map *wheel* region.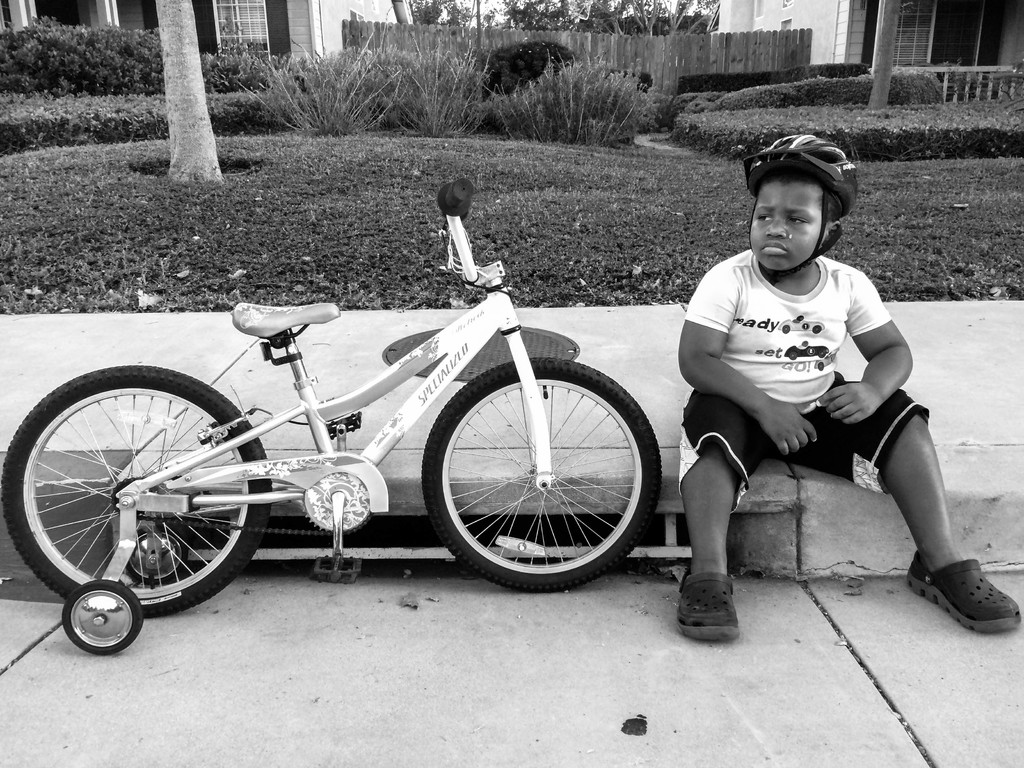
Mapped to pyautogui.locateOnScreen(0, 359, 275, 621).
